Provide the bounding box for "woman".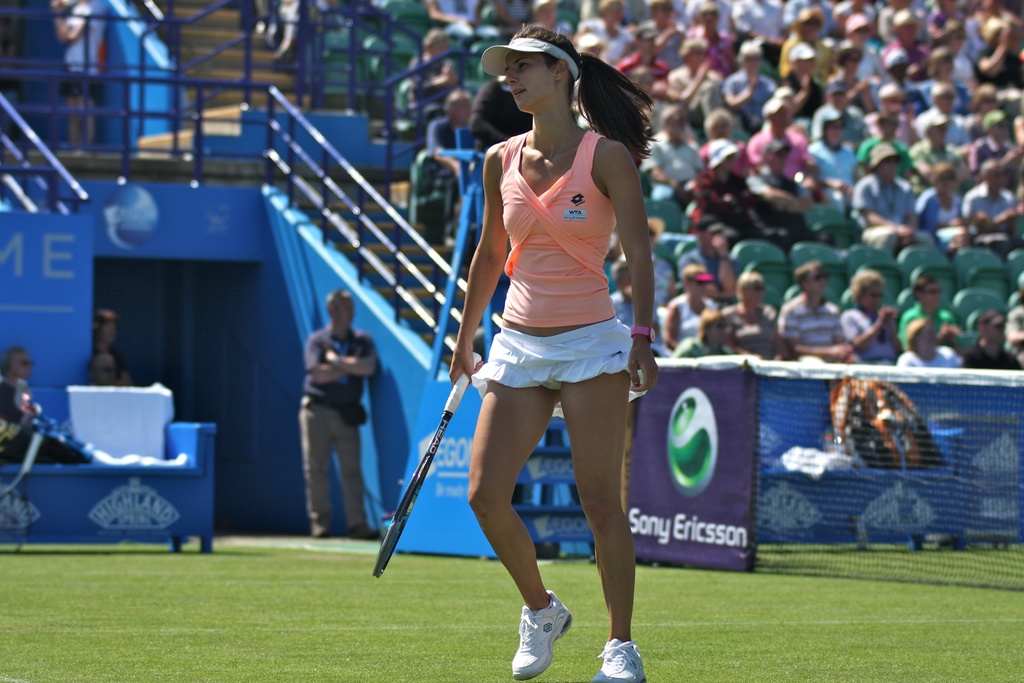
663:262:717:350.
